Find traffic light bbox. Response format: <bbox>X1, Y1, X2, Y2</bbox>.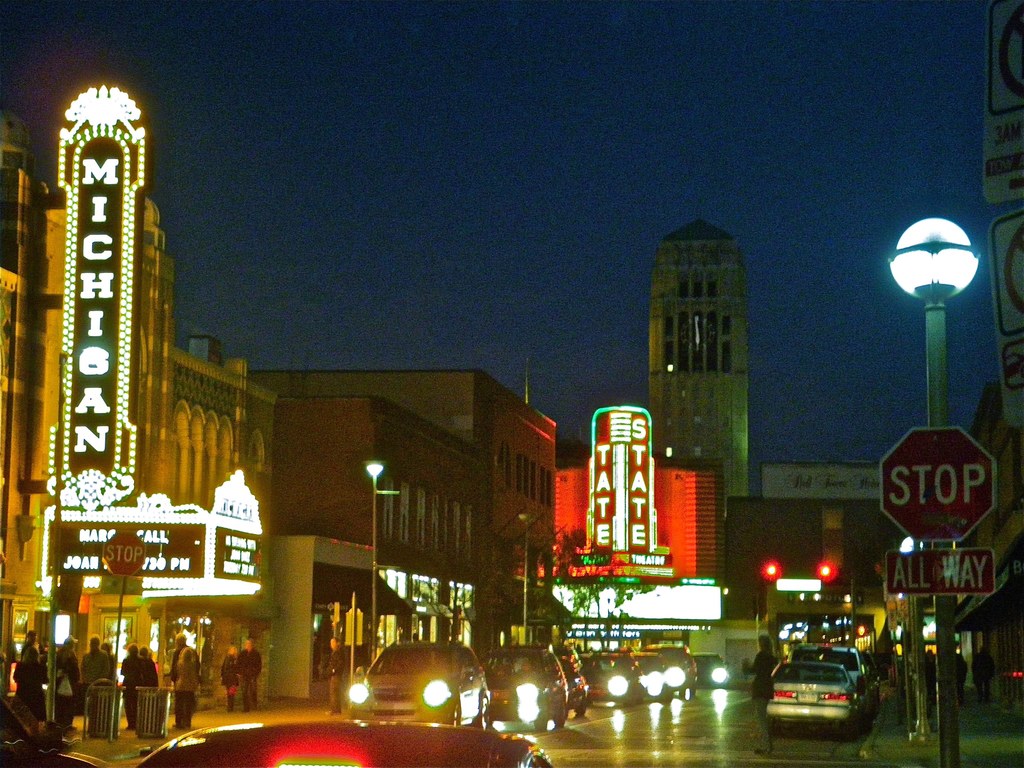
<bbox>813, 563, 852, 579</bbox>.
